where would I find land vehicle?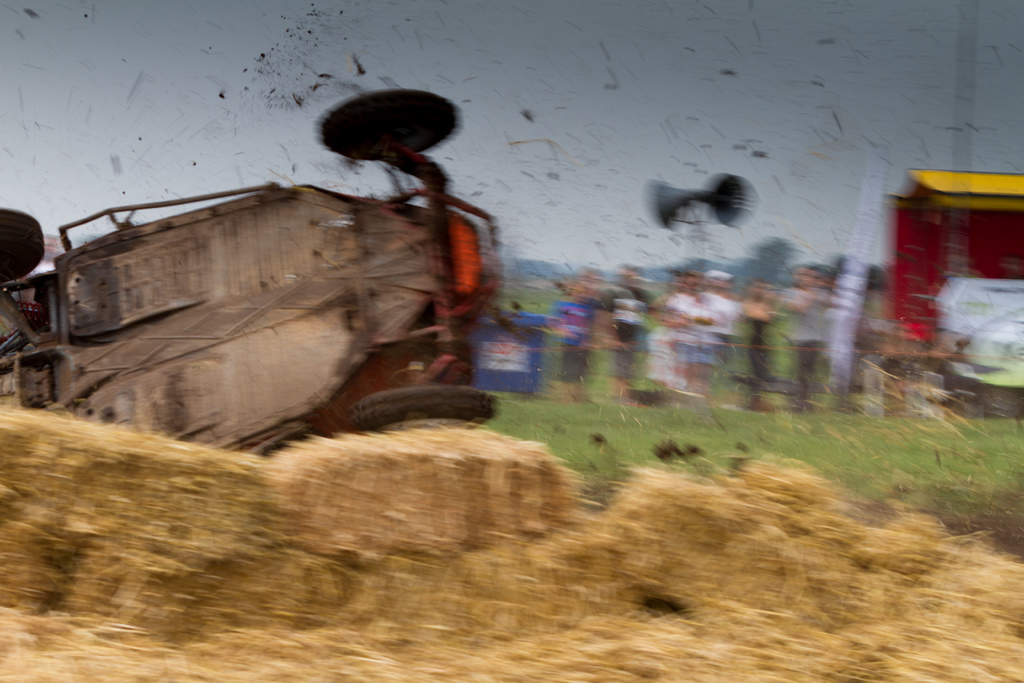
At {"x1": 8, "y1": 97, "x2": 568, "y2": 486}.
